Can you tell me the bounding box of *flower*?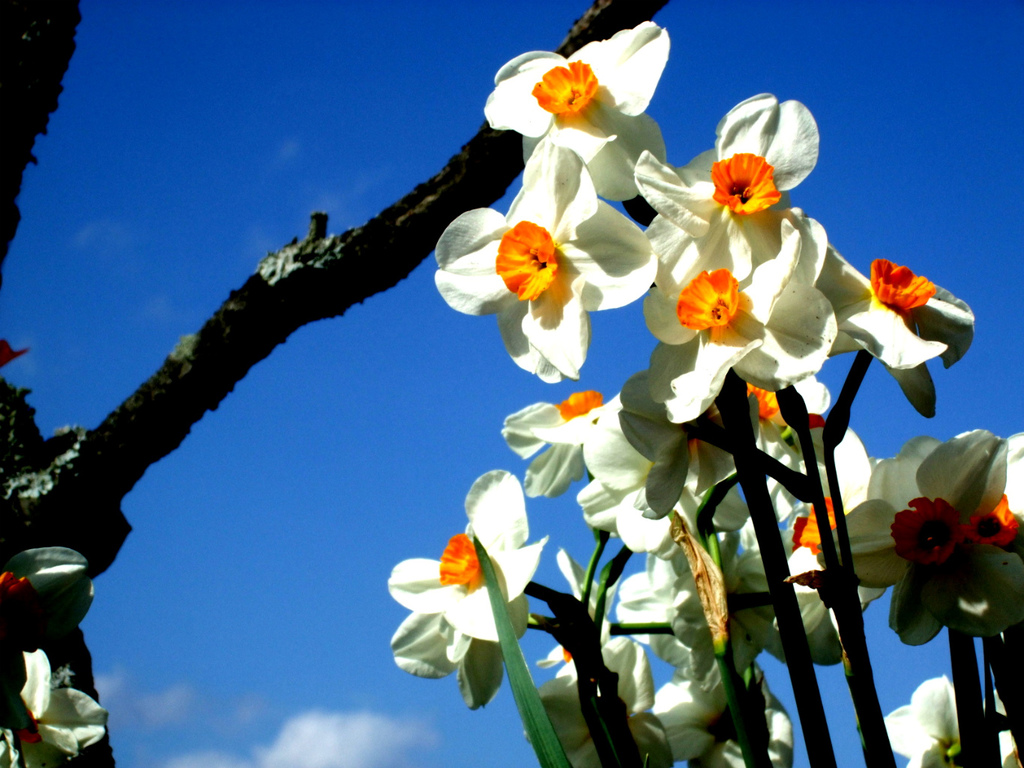
(388, 468, 546, 642).
